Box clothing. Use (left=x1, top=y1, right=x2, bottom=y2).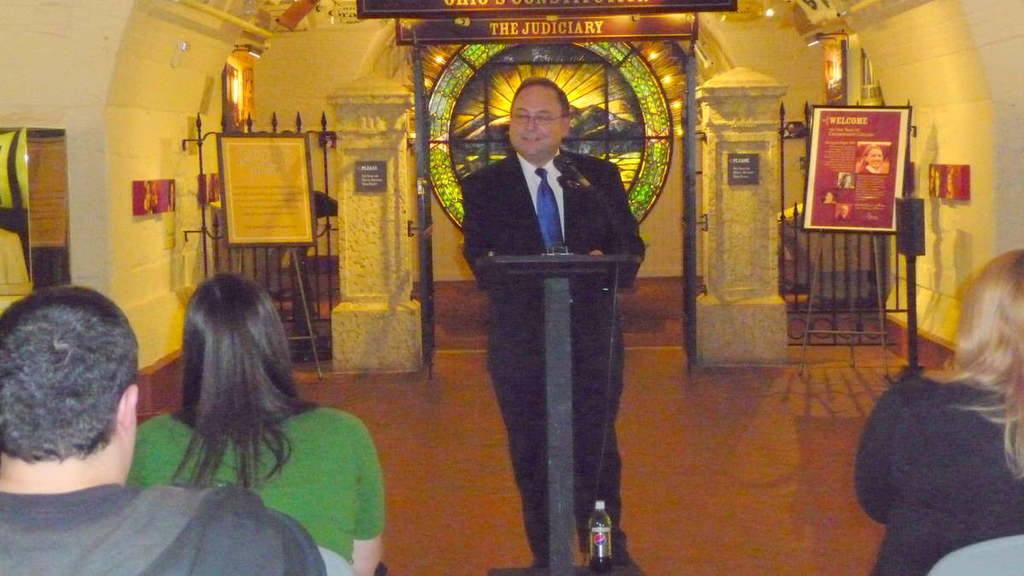
(left=1, top=479, right=334, bottom=575).
